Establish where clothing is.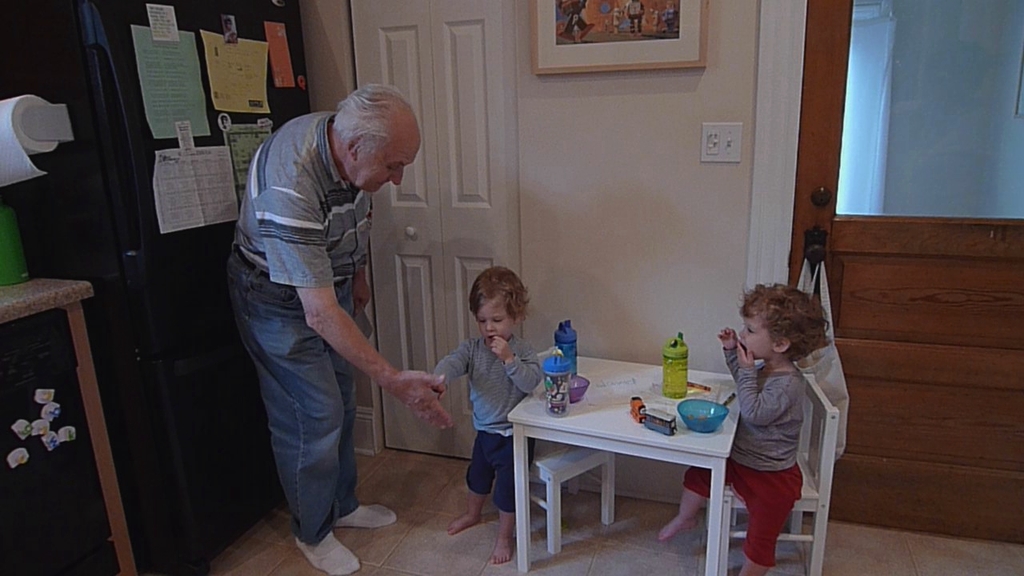
Established at x1=722, y1=318, x2=839, y2=544.
